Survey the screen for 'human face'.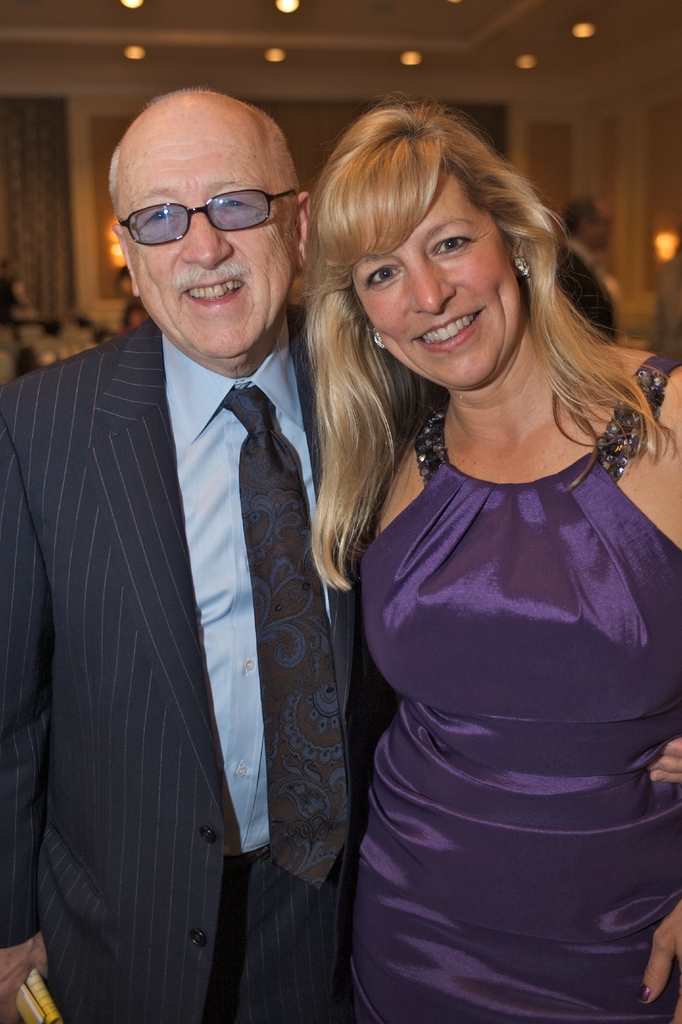
Survey found: [x1=346, y1=182, x2=516, y2=380].
